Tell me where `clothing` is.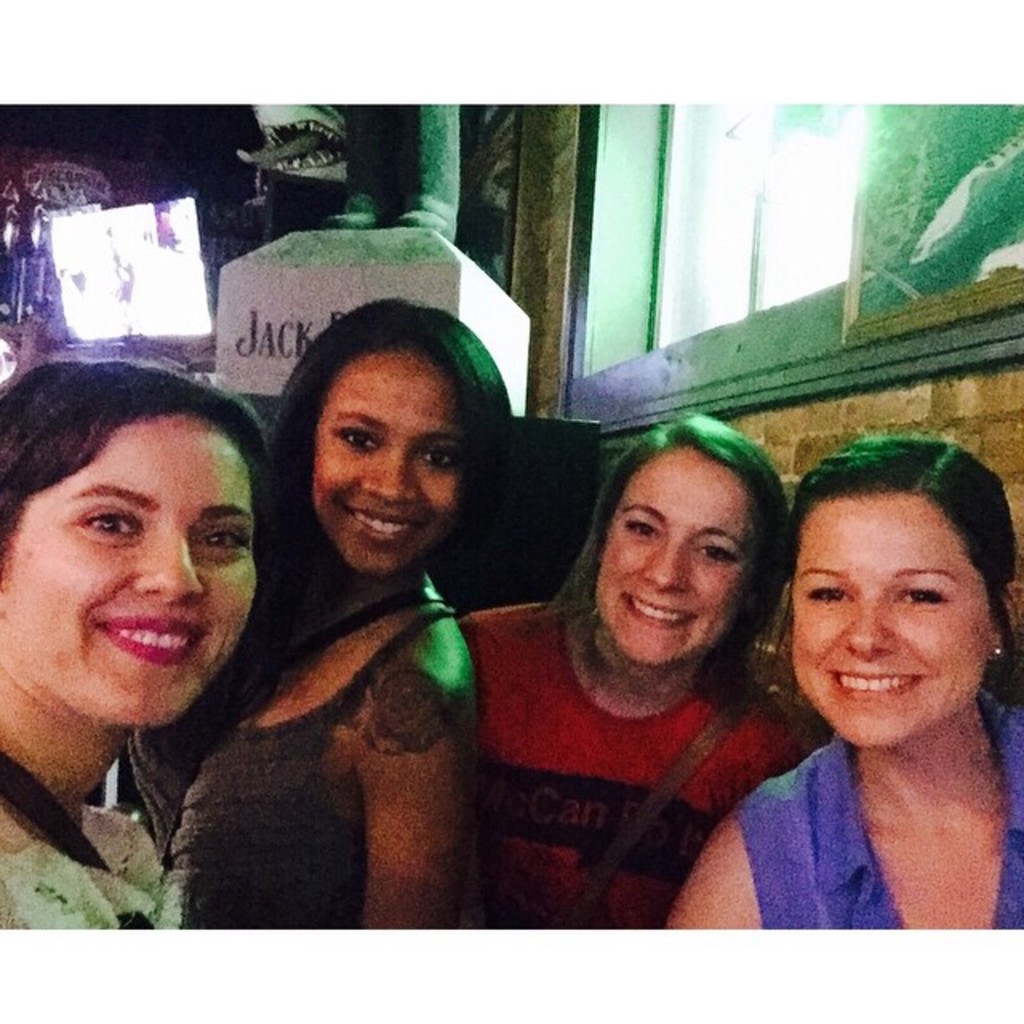
`clothing` is at [x1=155, y1=605, x2=467, y2=936].
